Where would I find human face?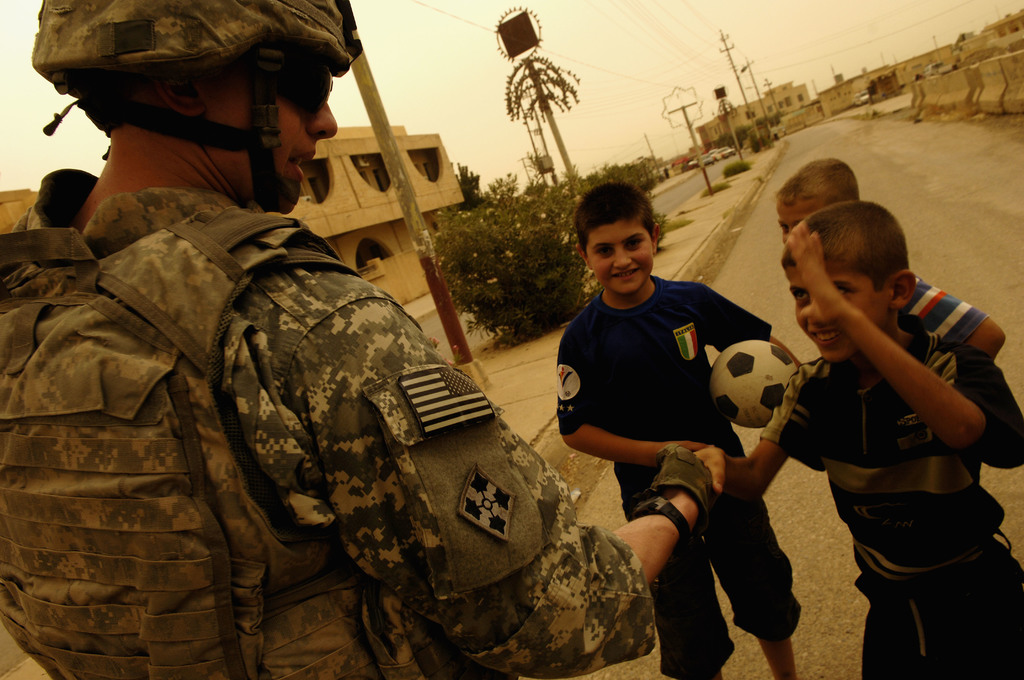
At 771:198:822:244.
